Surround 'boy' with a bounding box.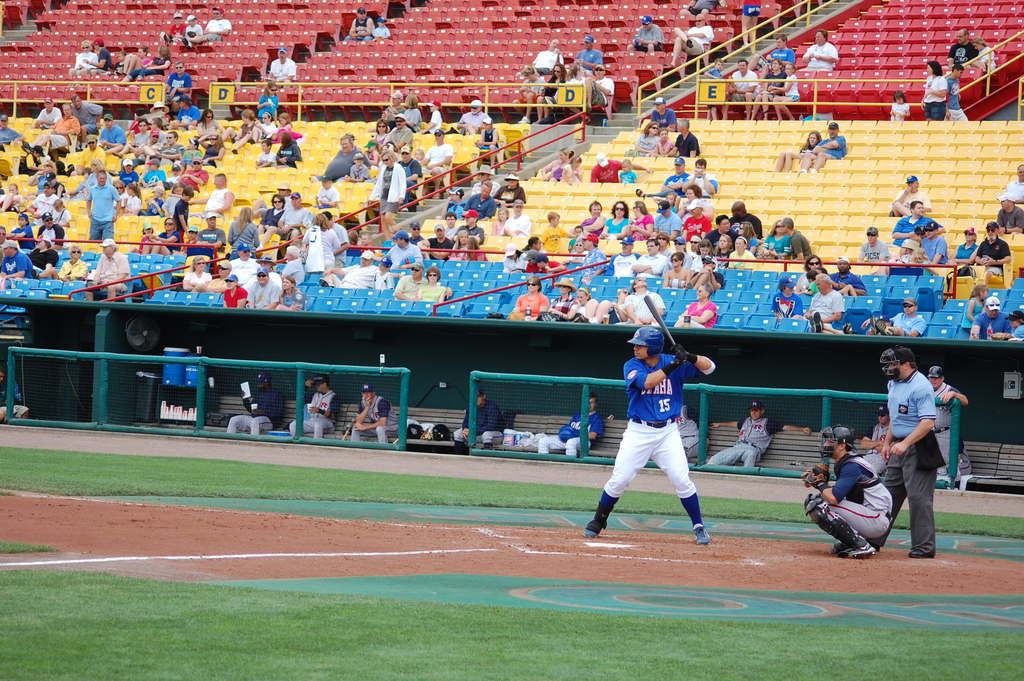
358:231:376:257.
